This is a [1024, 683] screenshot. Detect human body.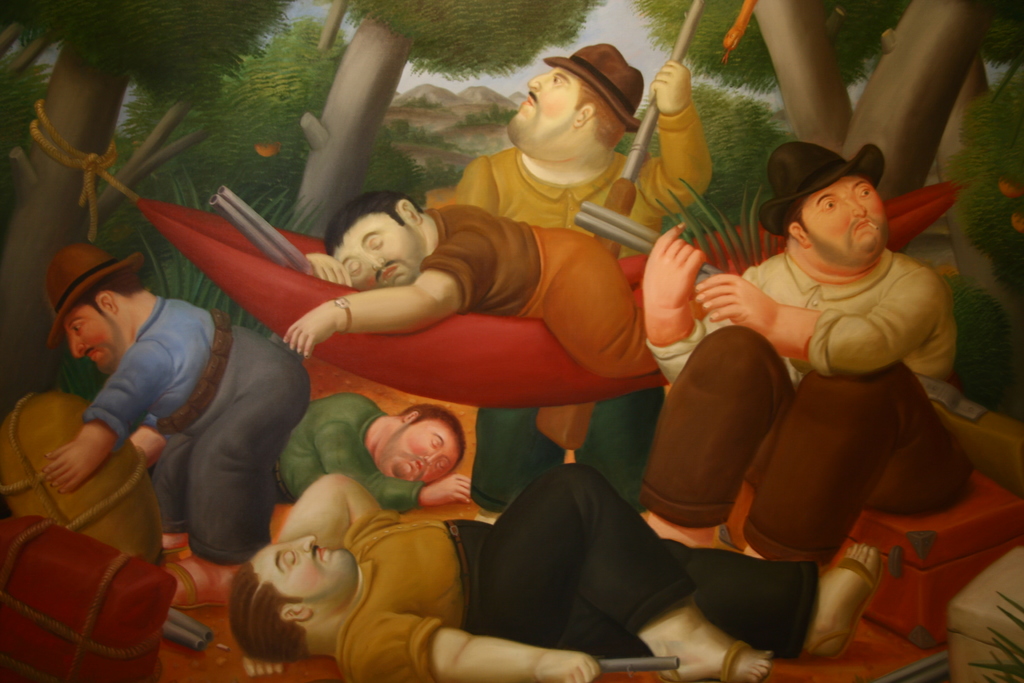
(15, 233, 319, 643).
